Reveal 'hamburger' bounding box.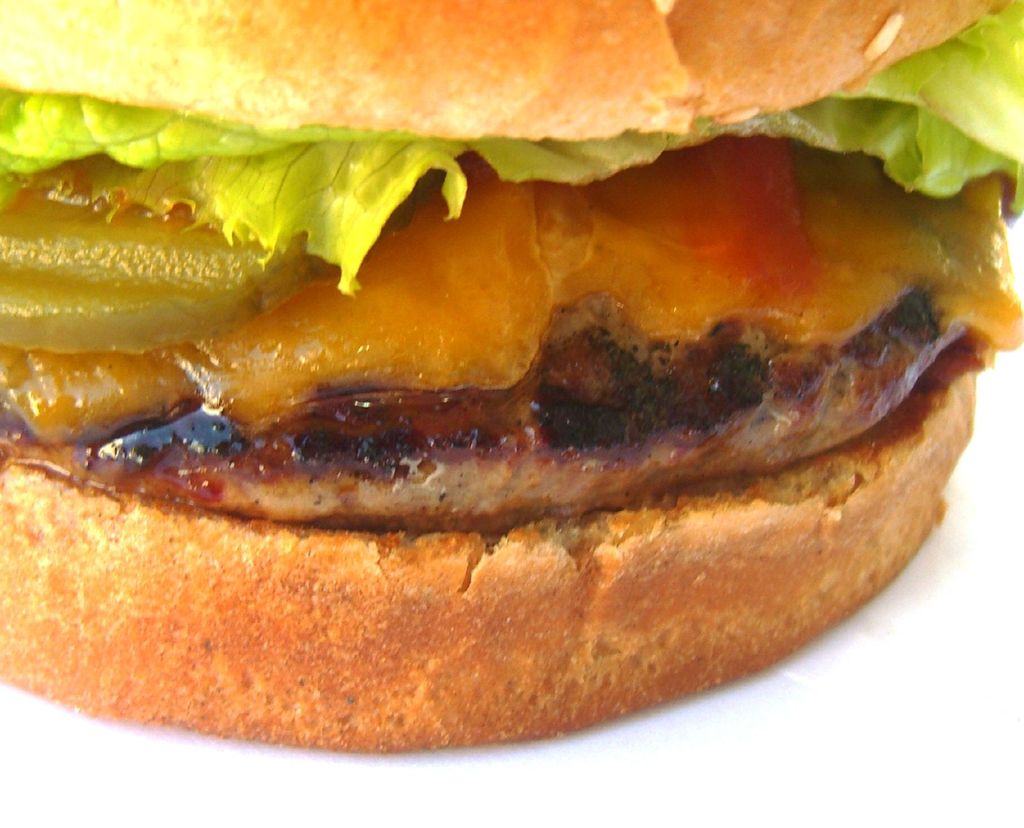
Revealed: x1=0, y1=0, x2=1020, y2=760.
